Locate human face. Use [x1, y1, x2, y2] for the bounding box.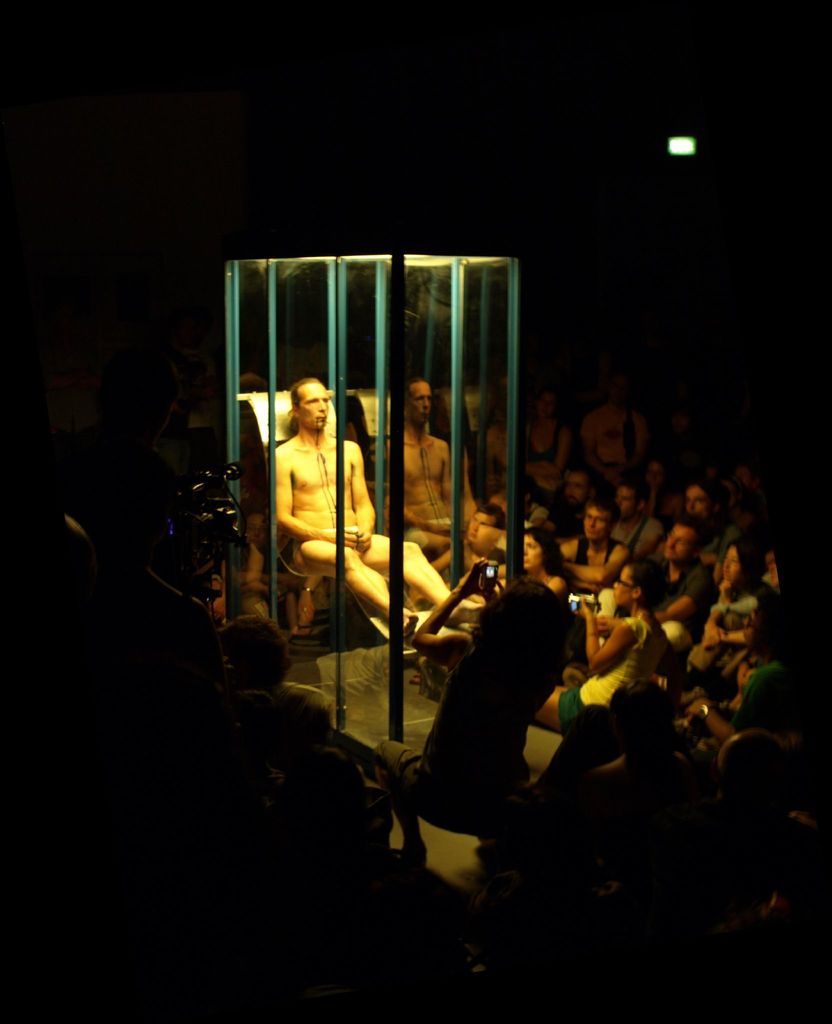
[509, 524, 542, 569].
